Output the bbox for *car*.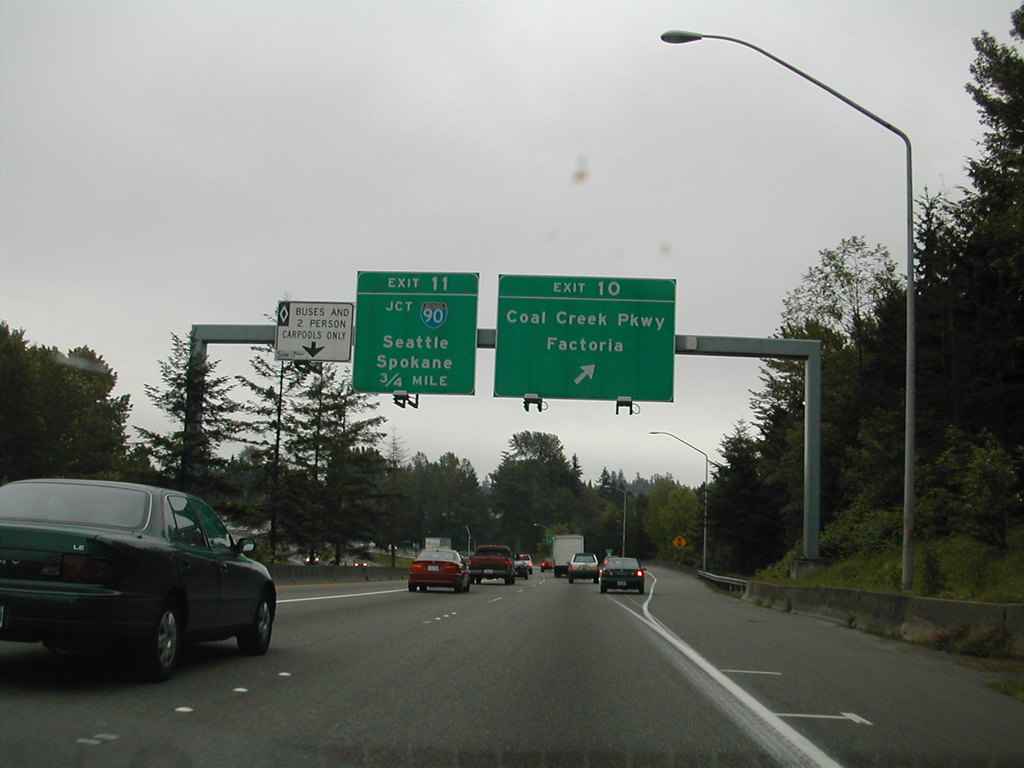
{"left": 303, "top": 550, "right": 319, "bottom": 566}.
